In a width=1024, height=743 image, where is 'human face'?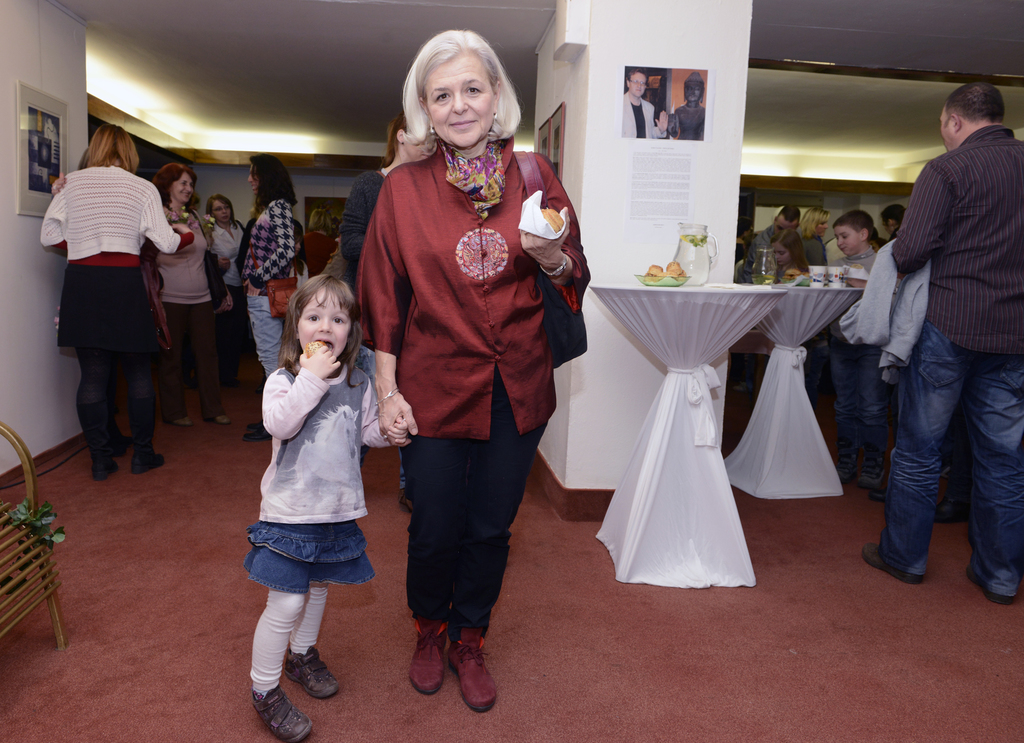
x1=297 y1=288 x2=351 y2=359.
